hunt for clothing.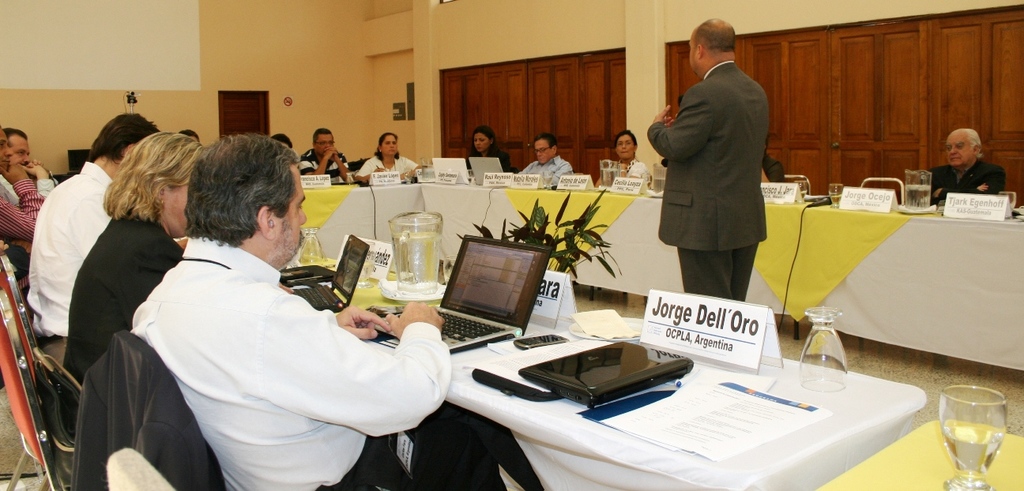
Hunted down at (left=24, top=157, right=126, bottom=350).
